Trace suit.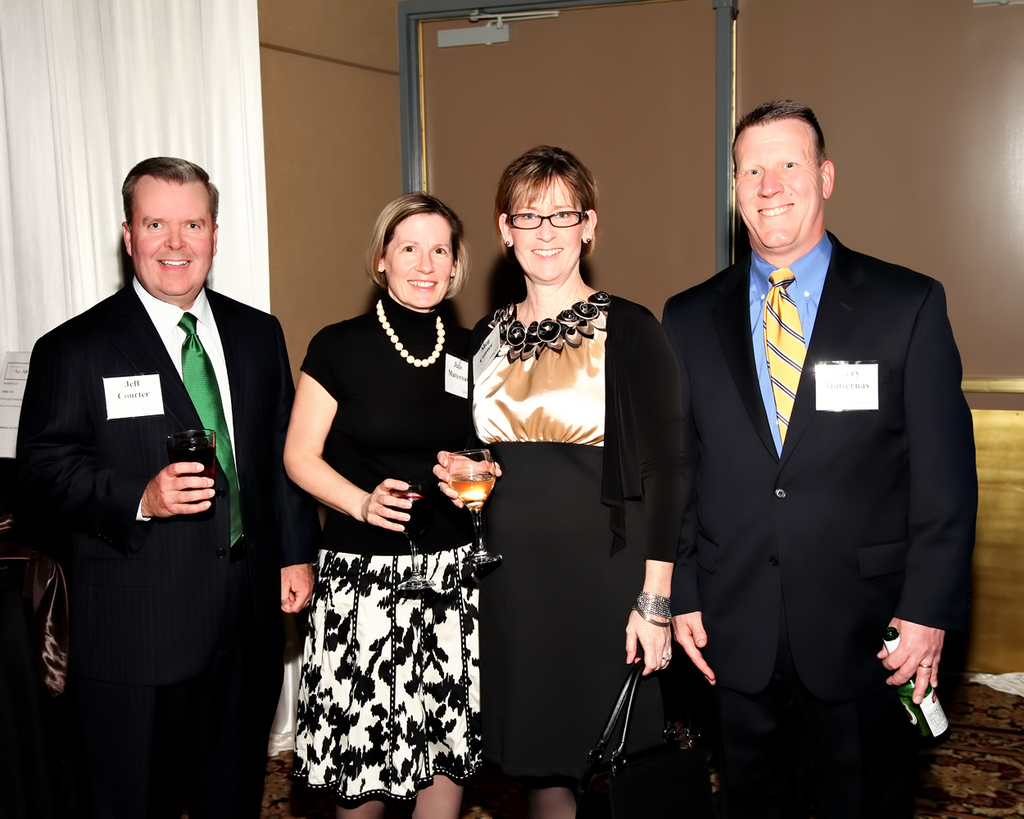
Traced to locate(650, 94, 969, 794).
